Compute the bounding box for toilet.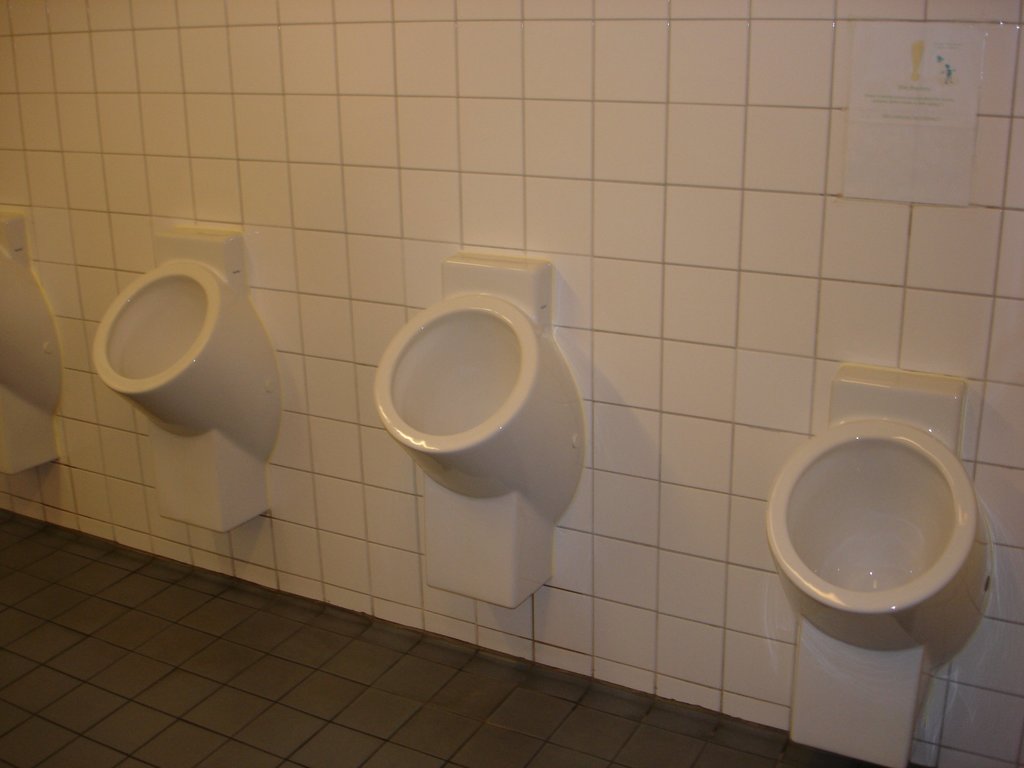
crop(760, 417, 986, 767).
